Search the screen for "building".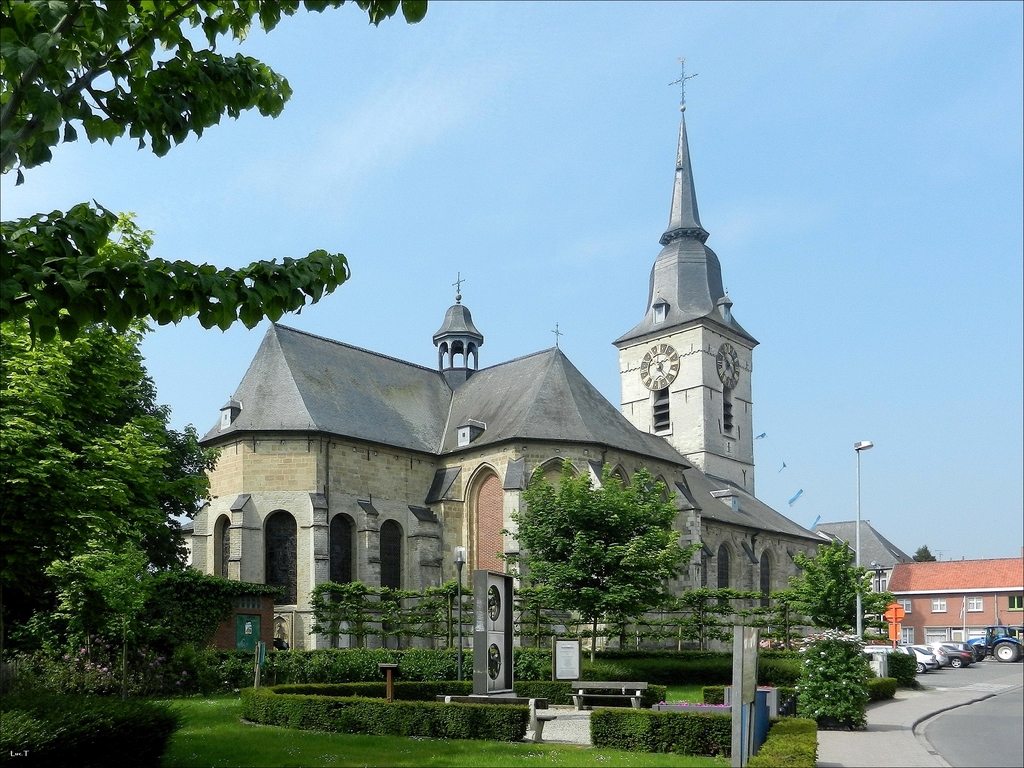
Found at select_region(888, 565, 1023, 657).
